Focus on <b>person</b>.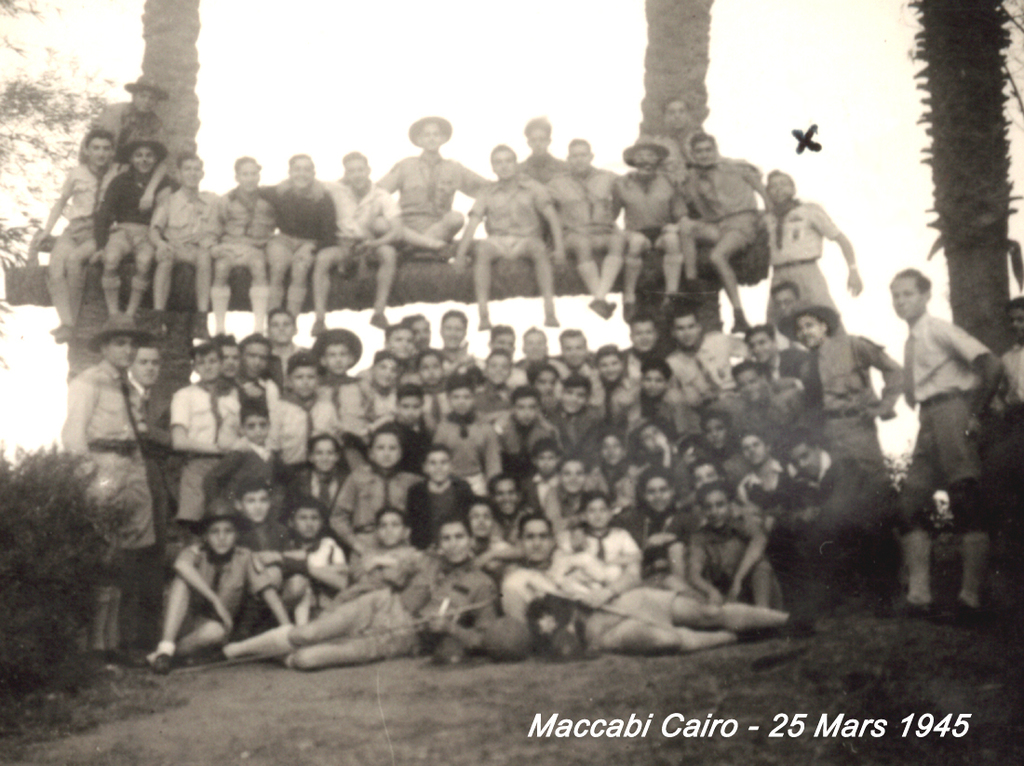
Focused at left=763, top=281, right=829, bottom=350.
